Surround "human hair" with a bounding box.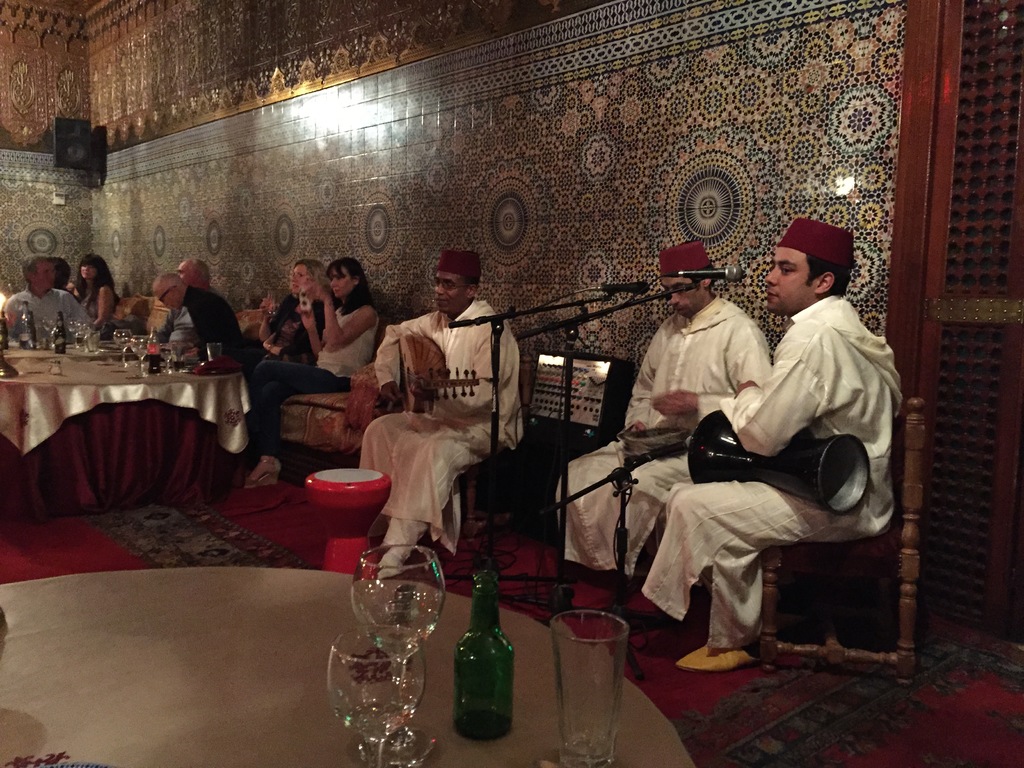
x1=296 y1=258 x2=330 y2=293.
